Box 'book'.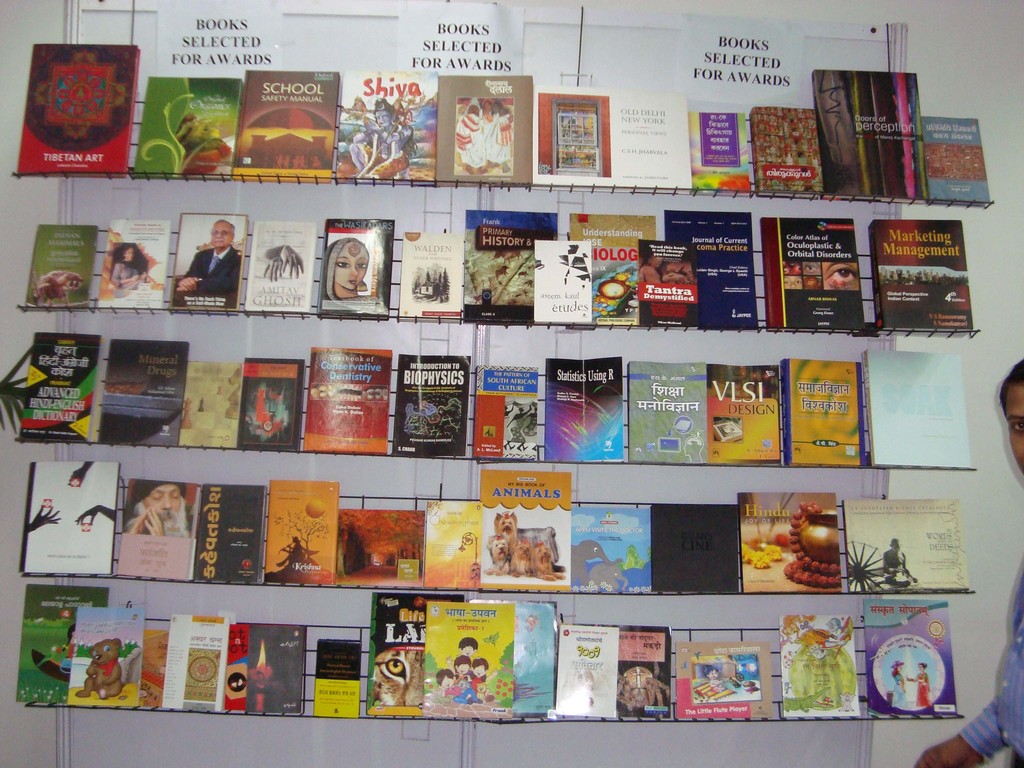
Rect(327, 67, 439, 188).
